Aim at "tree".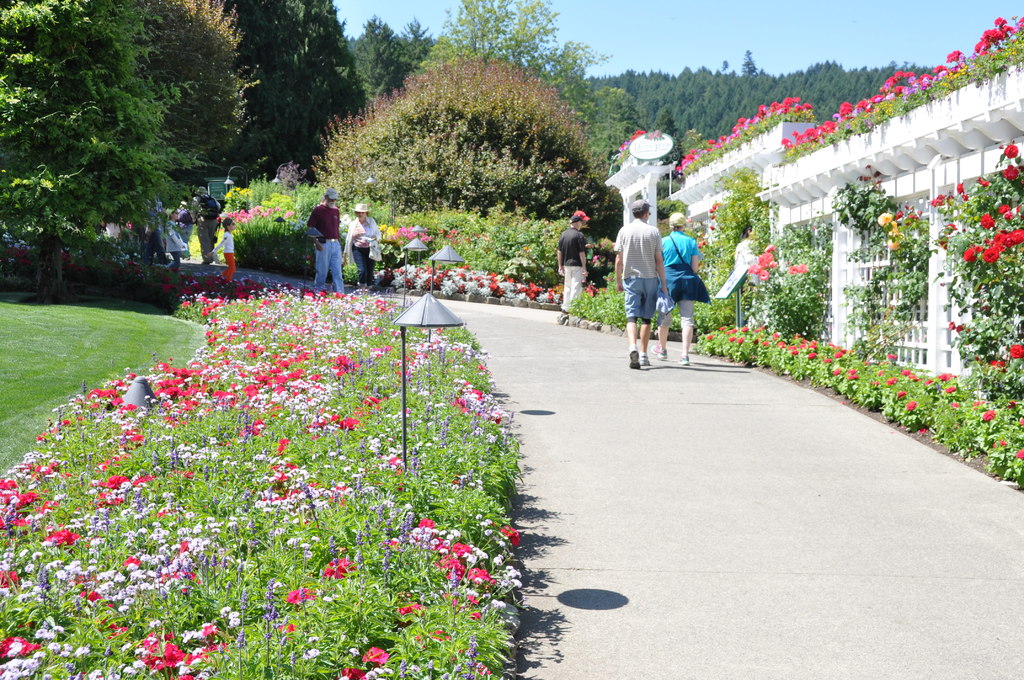
Aimed at <bbox>717, 47, 814, 142</bbox>.
